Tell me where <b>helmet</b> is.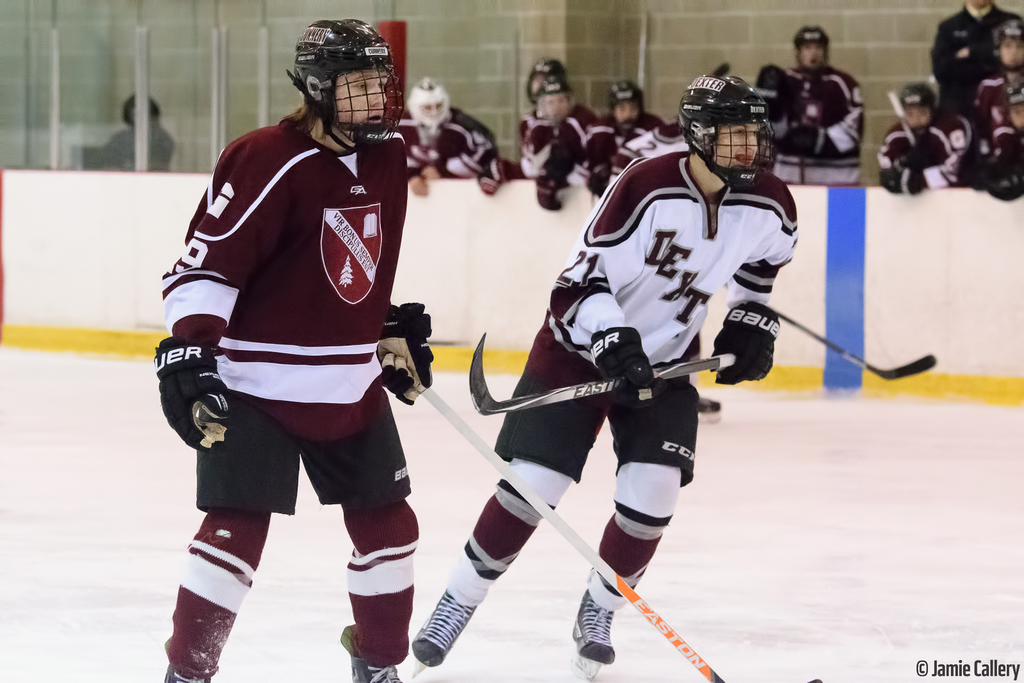
<b>helmet</b> is at bbox=[898, 81, 932, 120].
